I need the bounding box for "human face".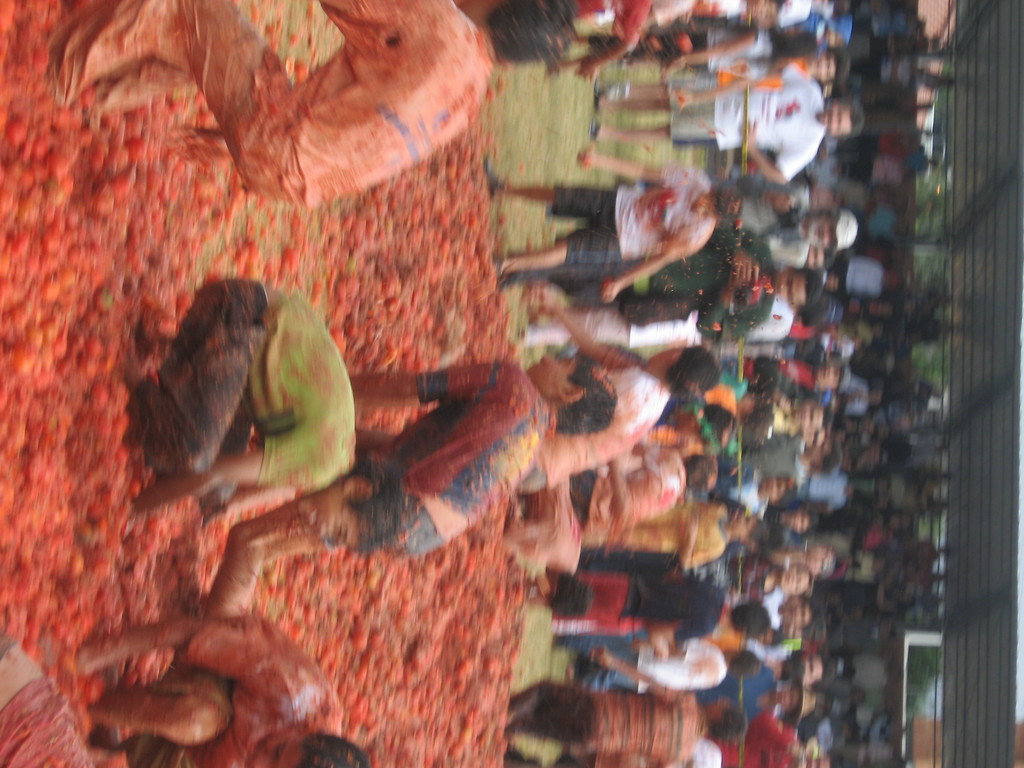
Here it is: [771, 273, 806, 310].
